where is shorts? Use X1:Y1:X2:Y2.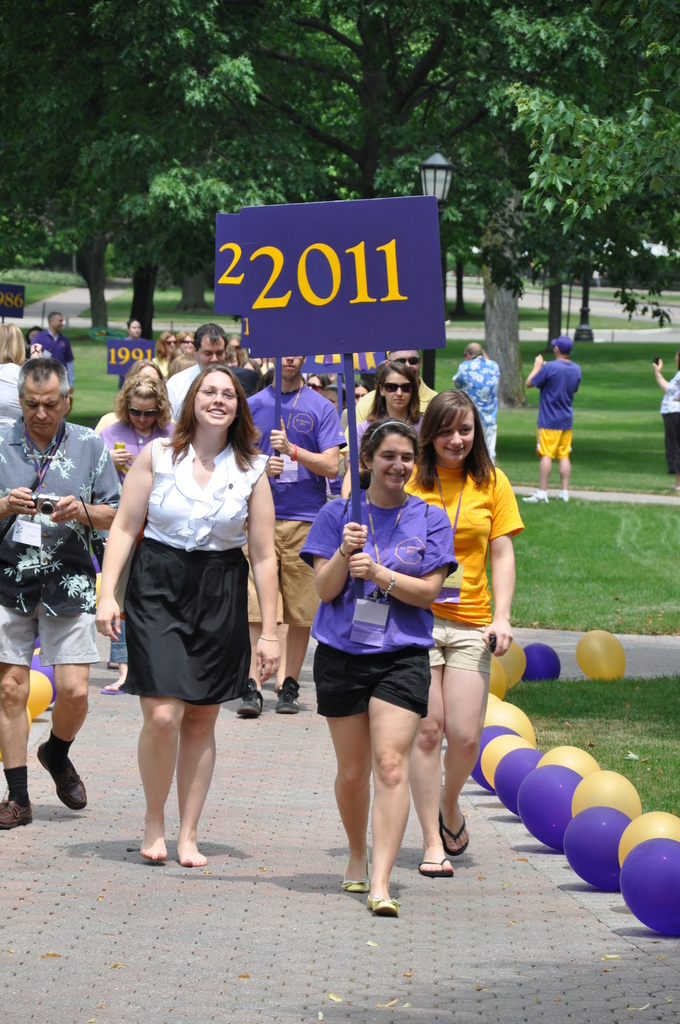
0:609:110:665.
